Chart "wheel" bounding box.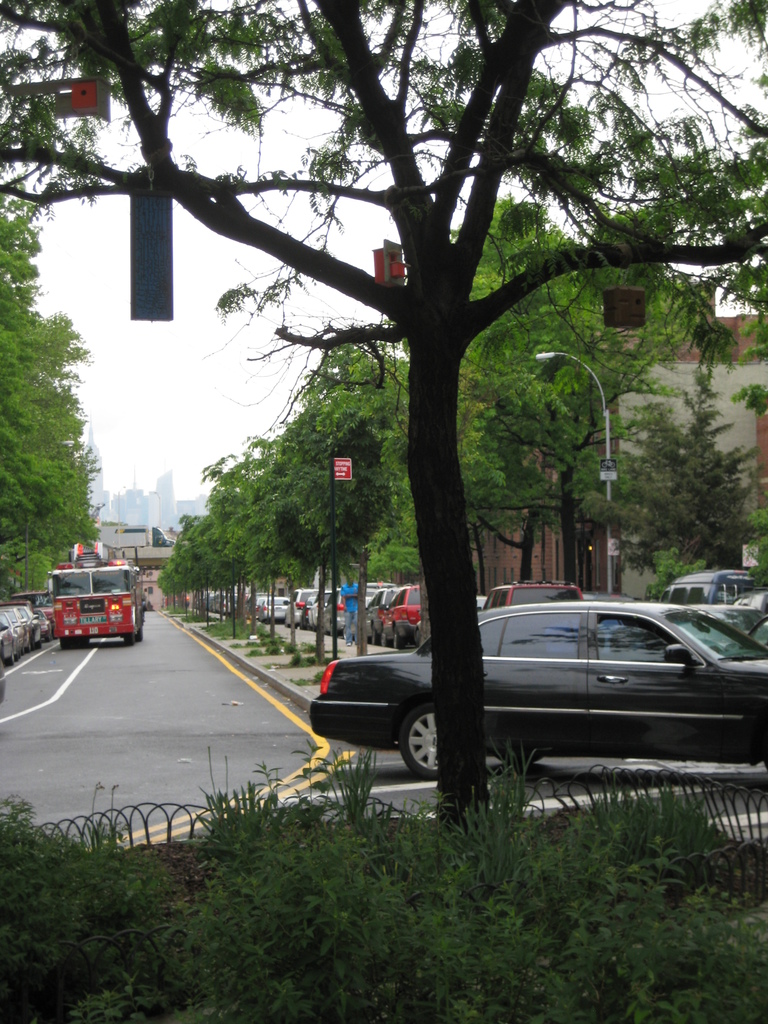
Charted: (x1=58, y1=636, x2=82, y2=645).
